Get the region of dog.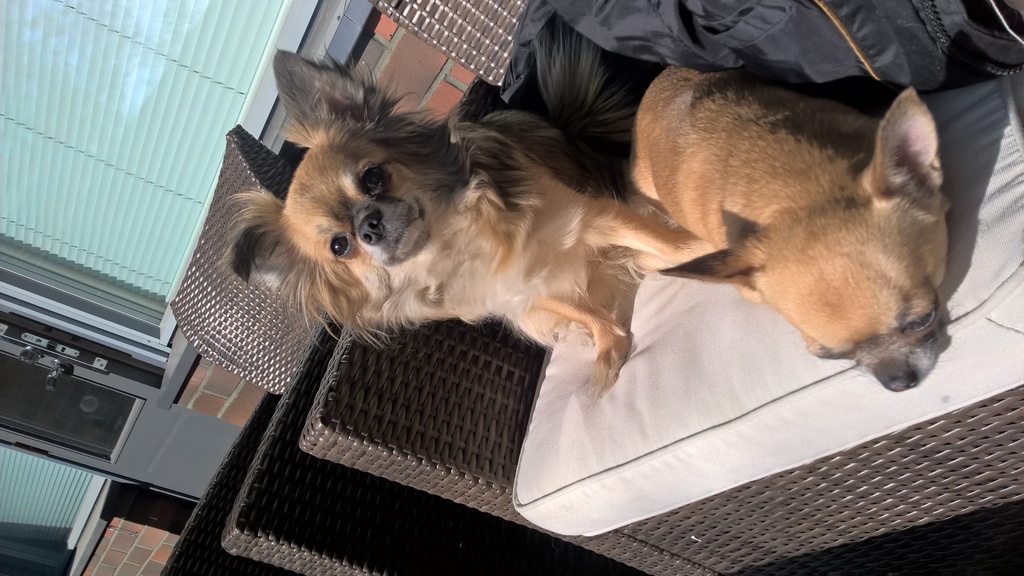
region(220, 43, 676, 394).
